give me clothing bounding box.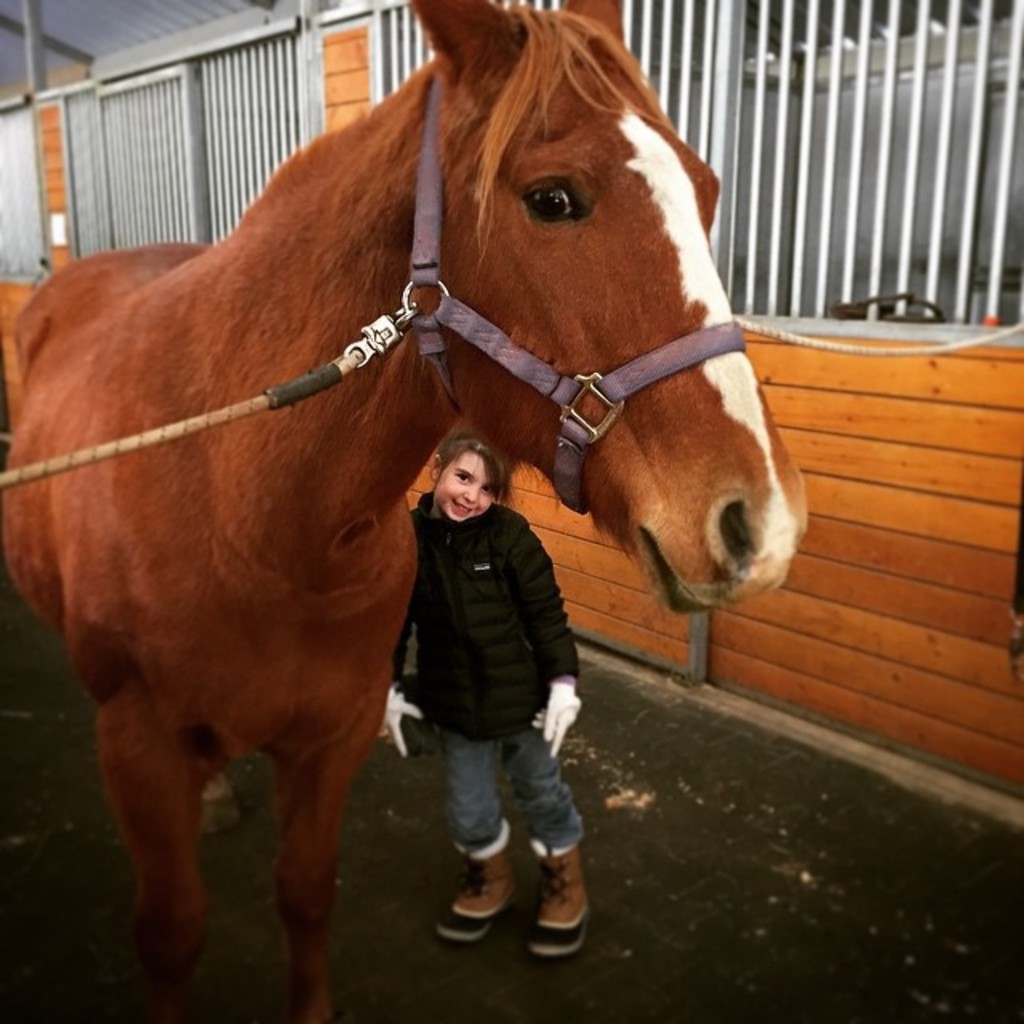
bbox=(371, 454, 587, 818).
